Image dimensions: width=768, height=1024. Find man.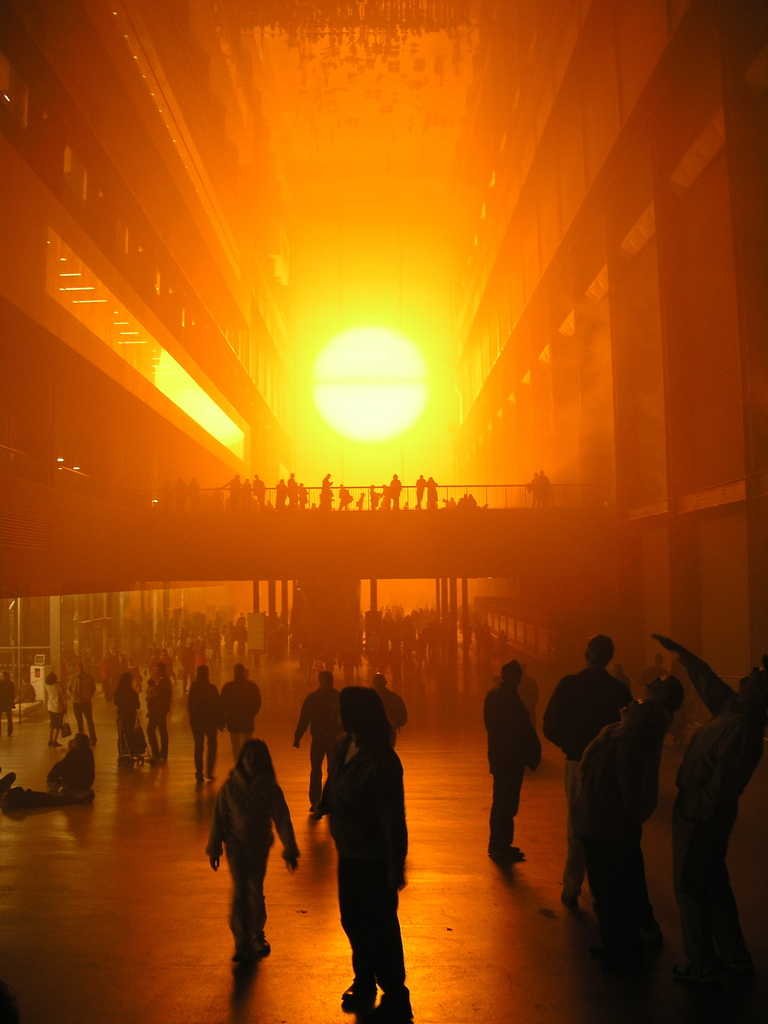
pyautogui.locateOnScreen(474, 660, 540, 855).
